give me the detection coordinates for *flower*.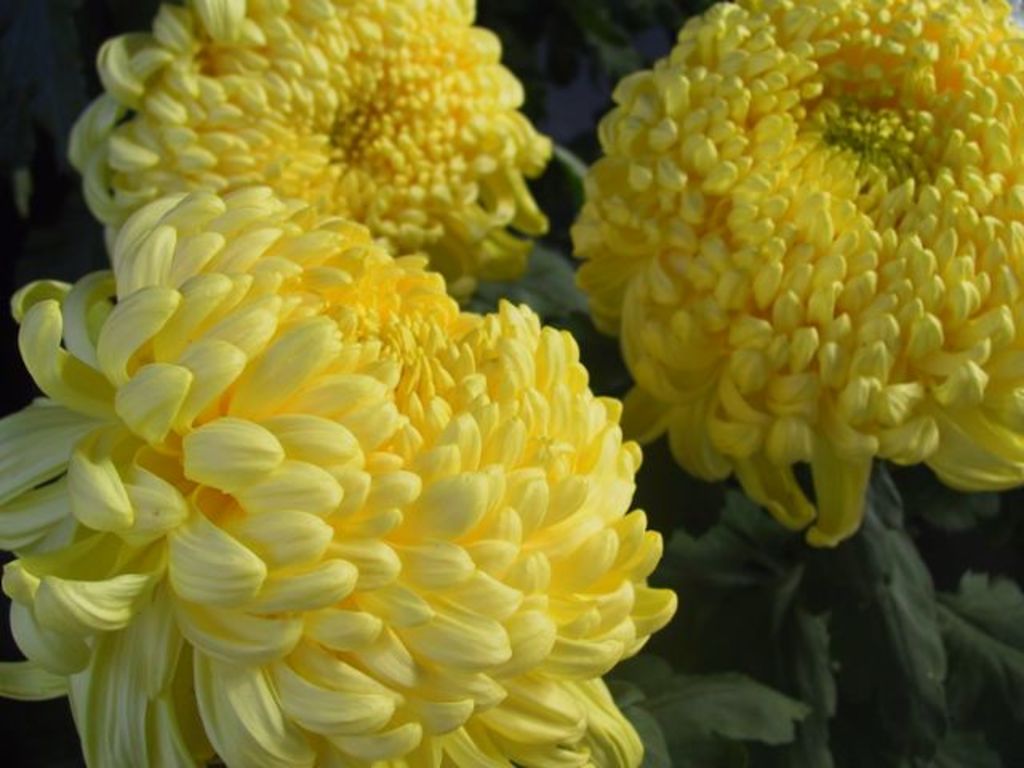
crop(70, 0, 552, 309).
